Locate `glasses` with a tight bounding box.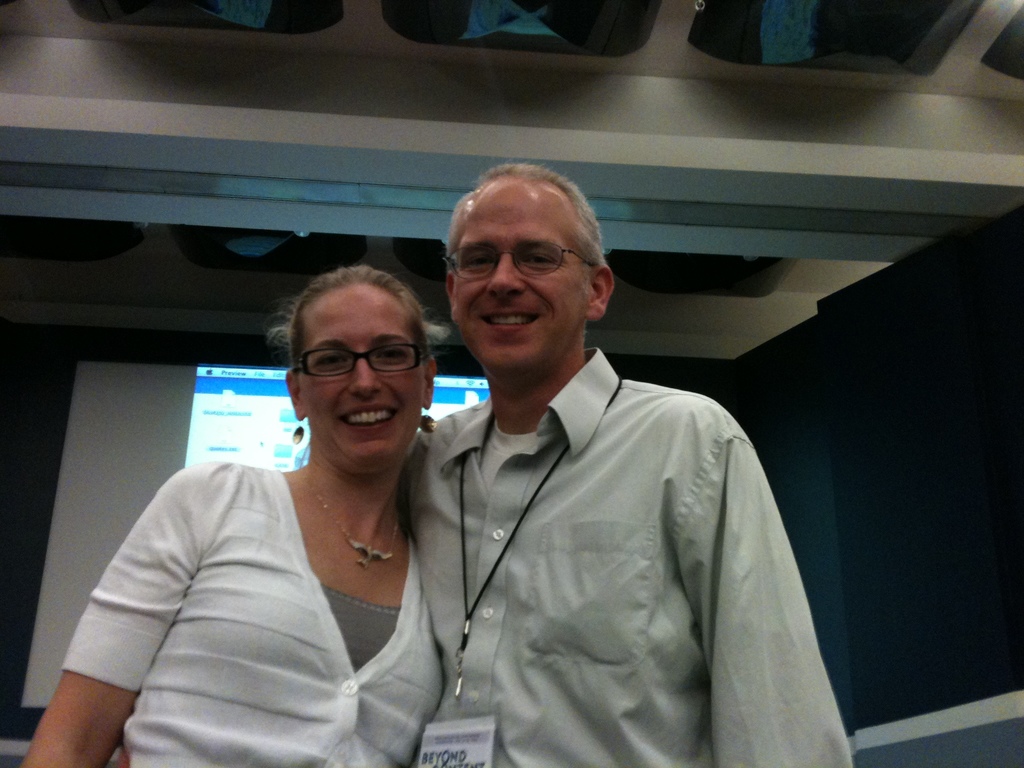
Rect(292, 340, 420, 376).
